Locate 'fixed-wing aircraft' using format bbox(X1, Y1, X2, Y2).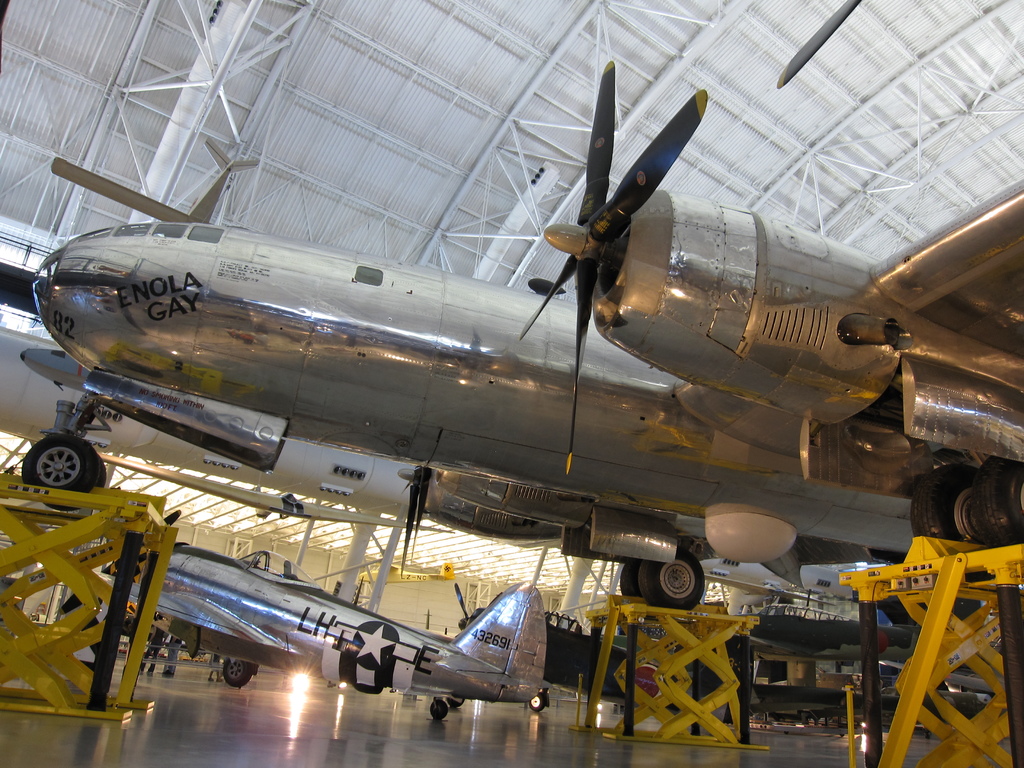
bbox(17, 228, 1023, 621).
